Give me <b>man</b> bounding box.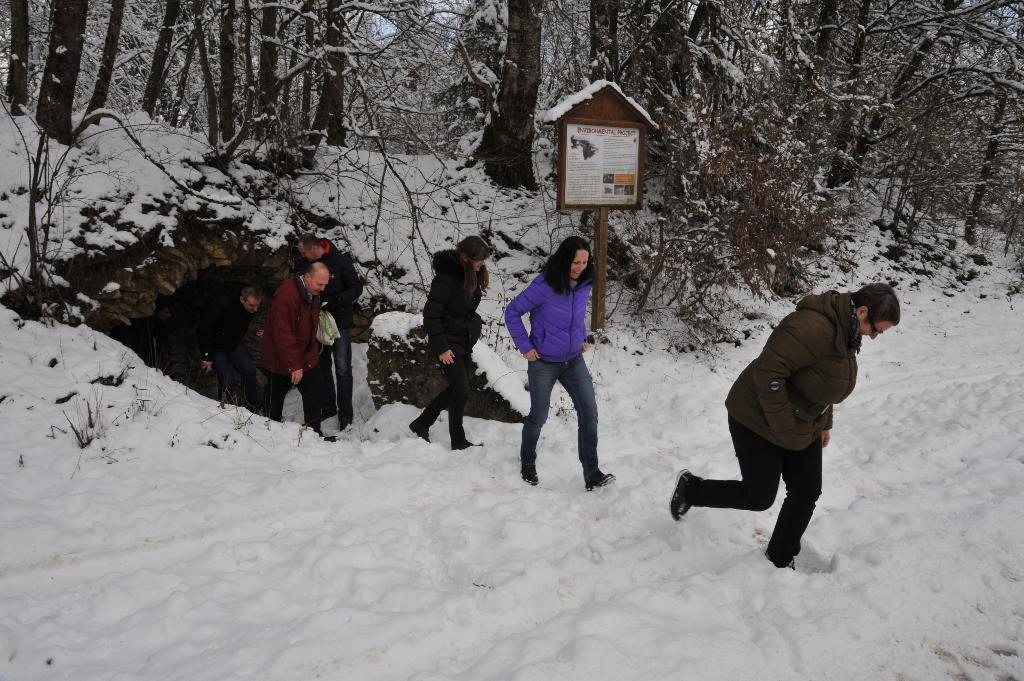
<region>671, 283, 900, 567</region>.
